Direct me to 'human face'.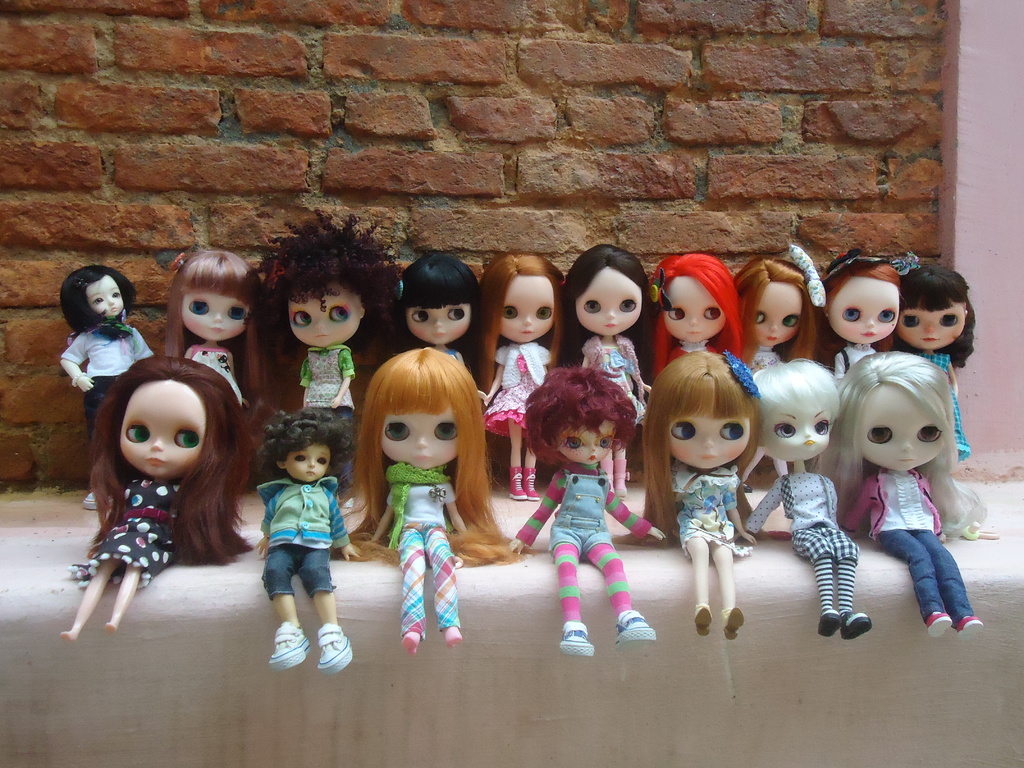
Direction: 288:283:358:346.
